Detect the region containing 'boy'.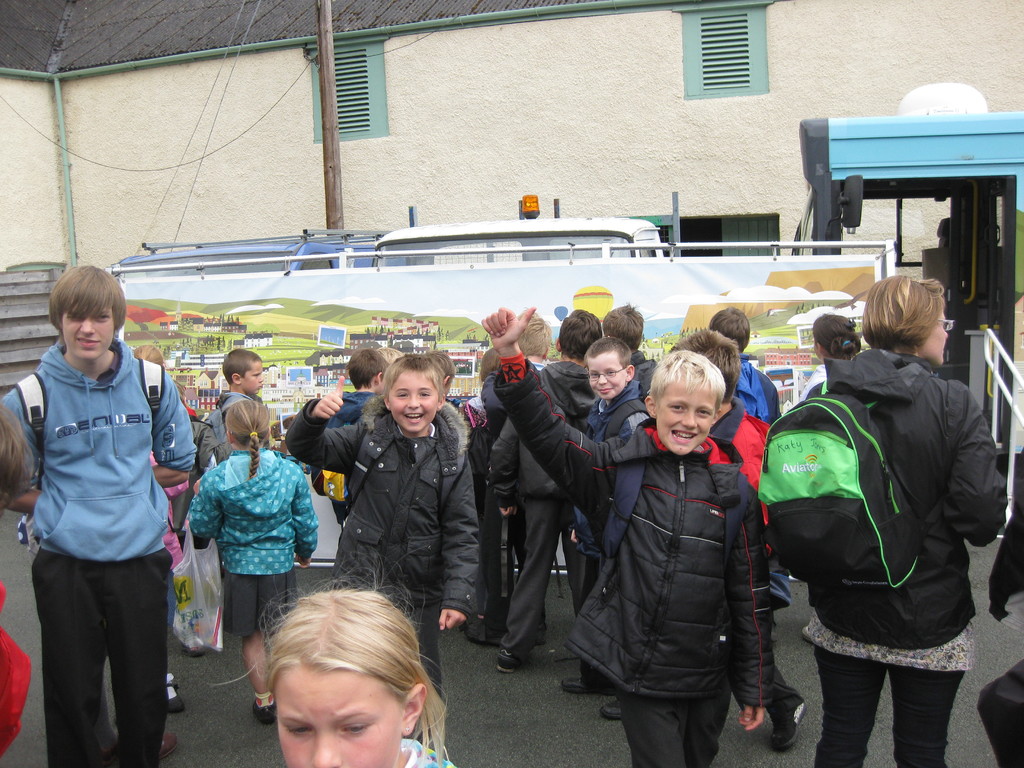
{"x1": 287, "y1": 355, "x2": 486, "y2": 698}.
